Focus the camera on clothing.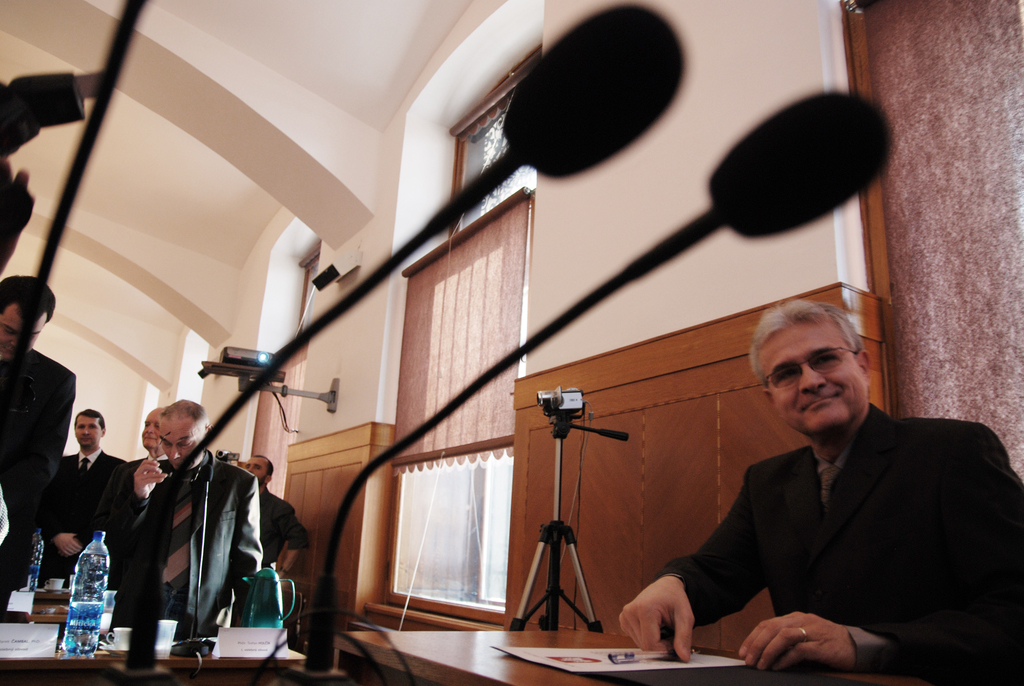
Focus region: pyautogui.locateOnScreen(113, 430, 276, 669).
